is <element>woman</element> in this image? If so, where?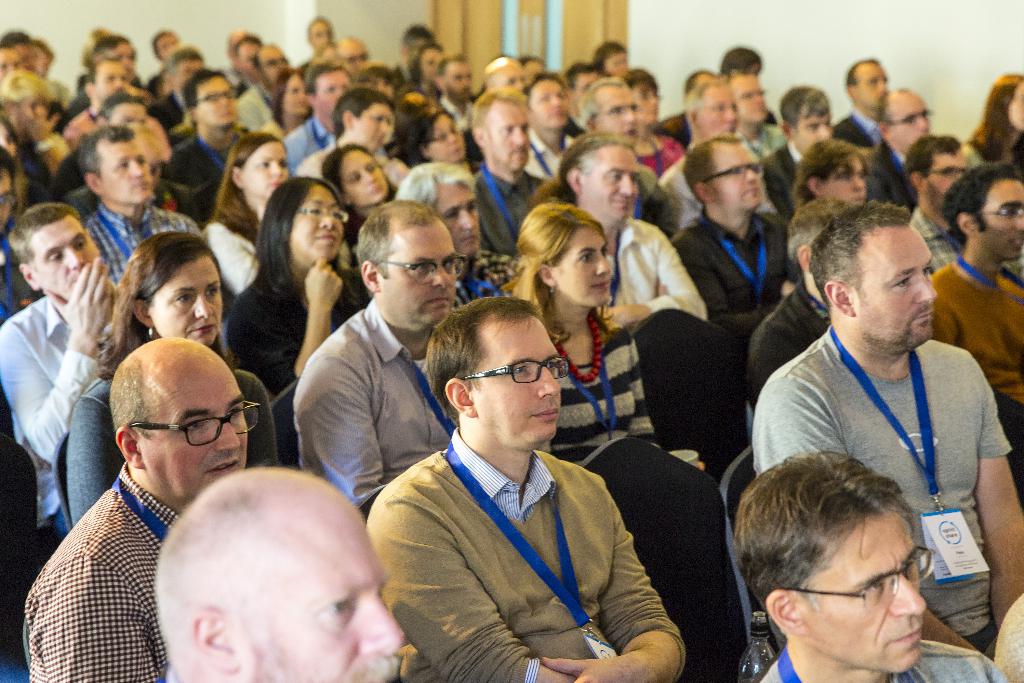
Yes, at <bbox>67, 230, 278, 529</bbox>.
